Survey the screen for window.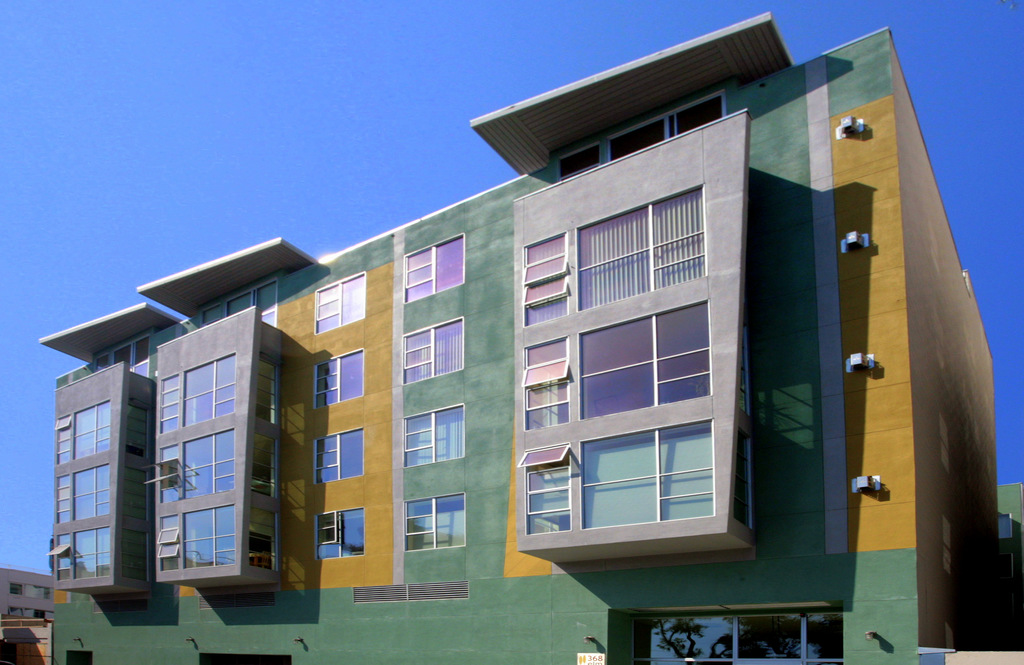
Survey found: [left=4, top=607, right=49, bottom=618].
